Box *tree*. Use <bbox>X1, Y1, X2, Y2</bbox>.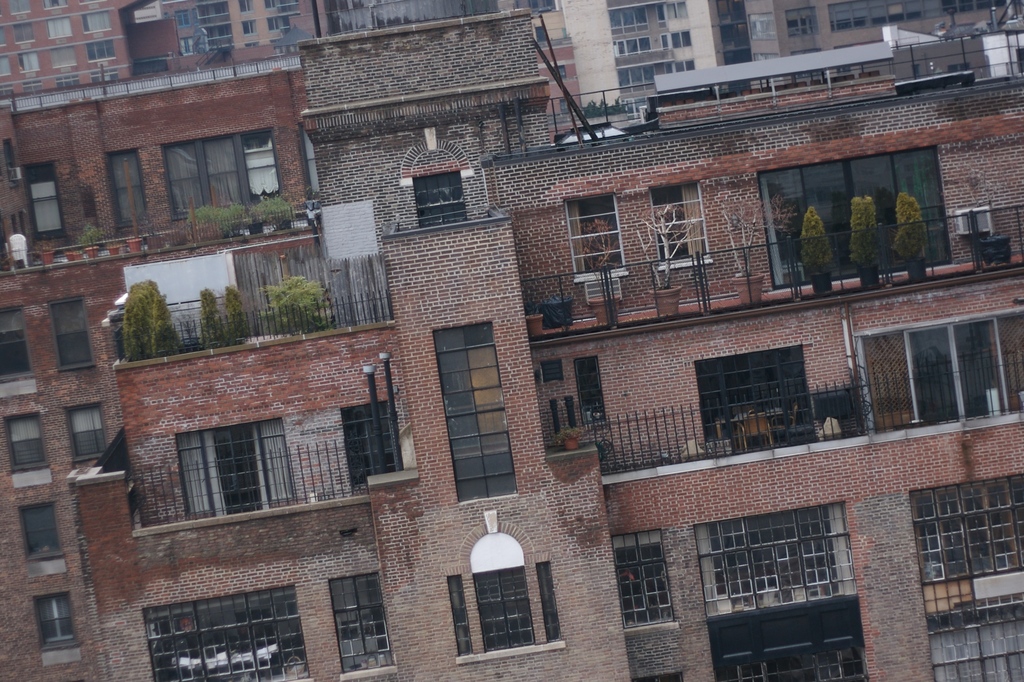
<bbox>99, 276, 186, 362</bbox>.
